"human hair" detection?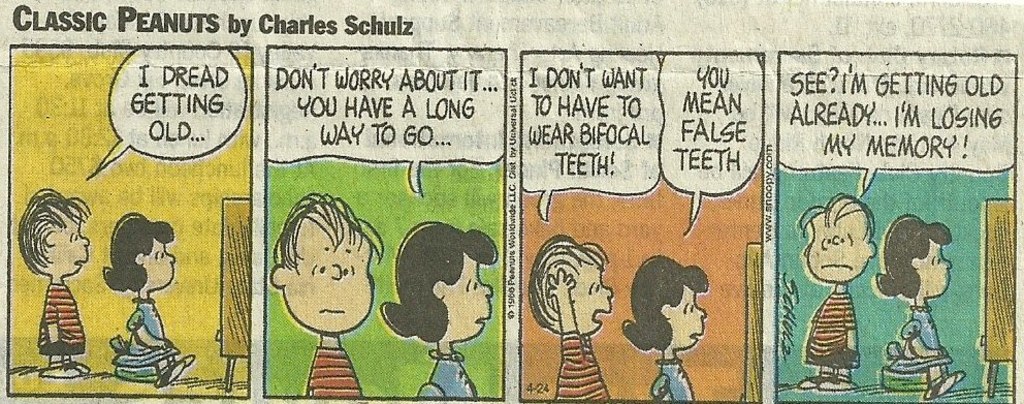
[x1=12, y1=192, x2=70, y2=291]
